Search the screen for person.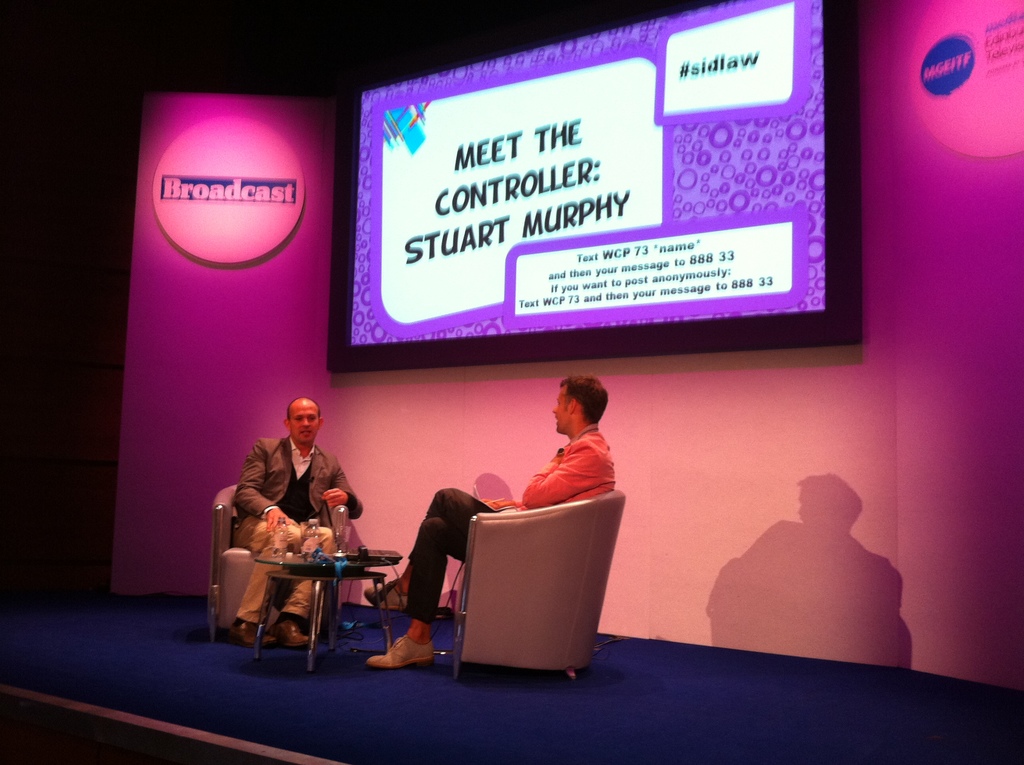
Found at (x1=239, y1=386, x2=357, y2=632).
